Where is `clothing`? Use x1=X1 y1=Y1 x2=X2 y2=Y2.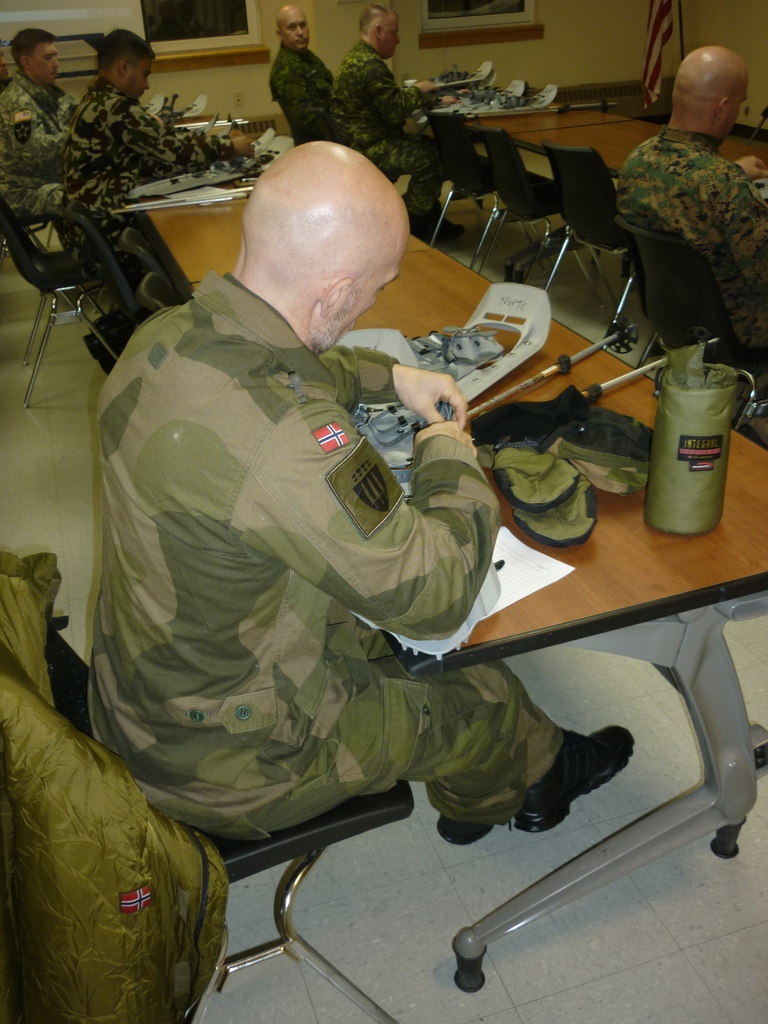
x1=624 y1=117 x2=767 y2=327.
